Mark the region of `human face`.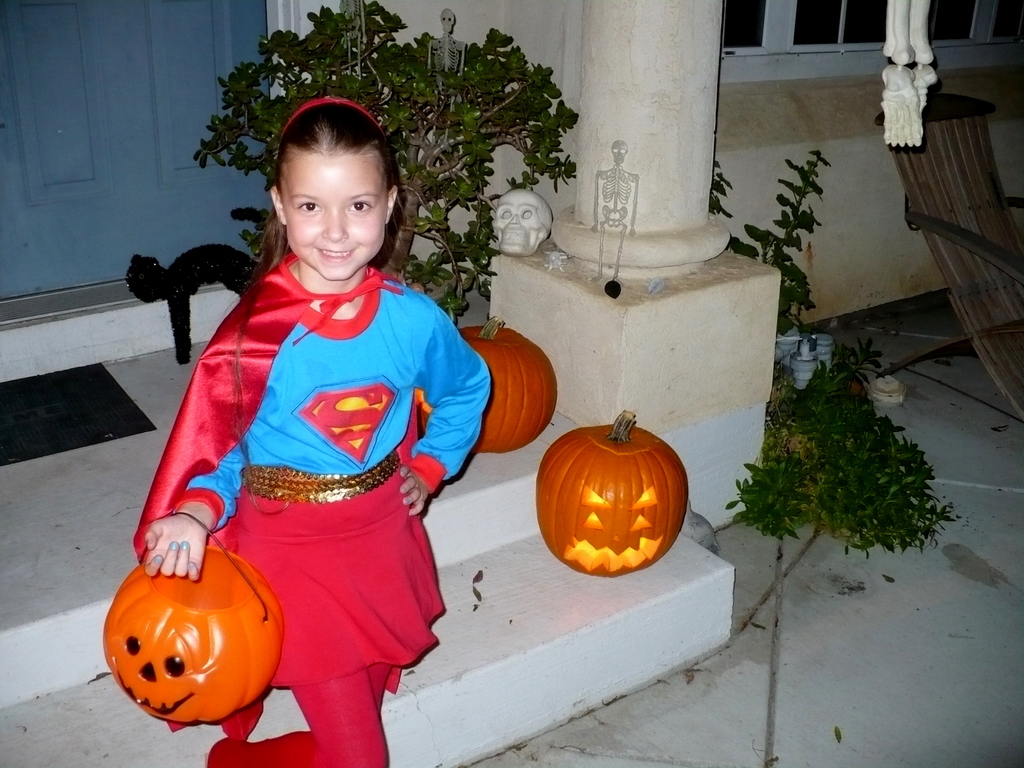
Region: Rect(280, 150, 385, 278).
